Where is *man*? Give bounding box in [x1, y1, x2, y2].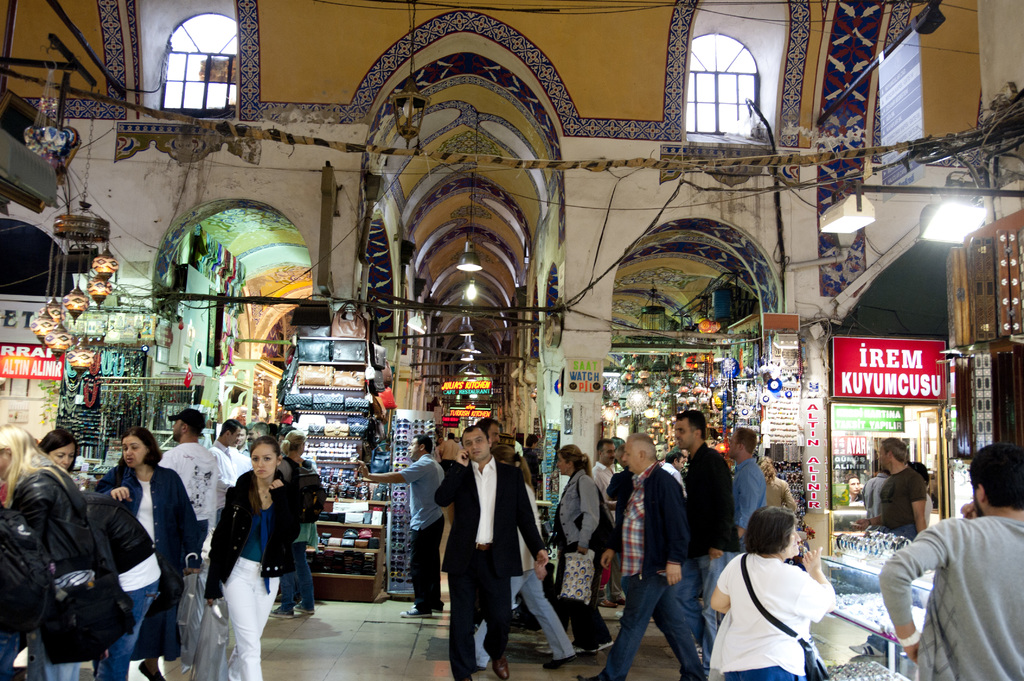
[353, 436, 447, 621].
